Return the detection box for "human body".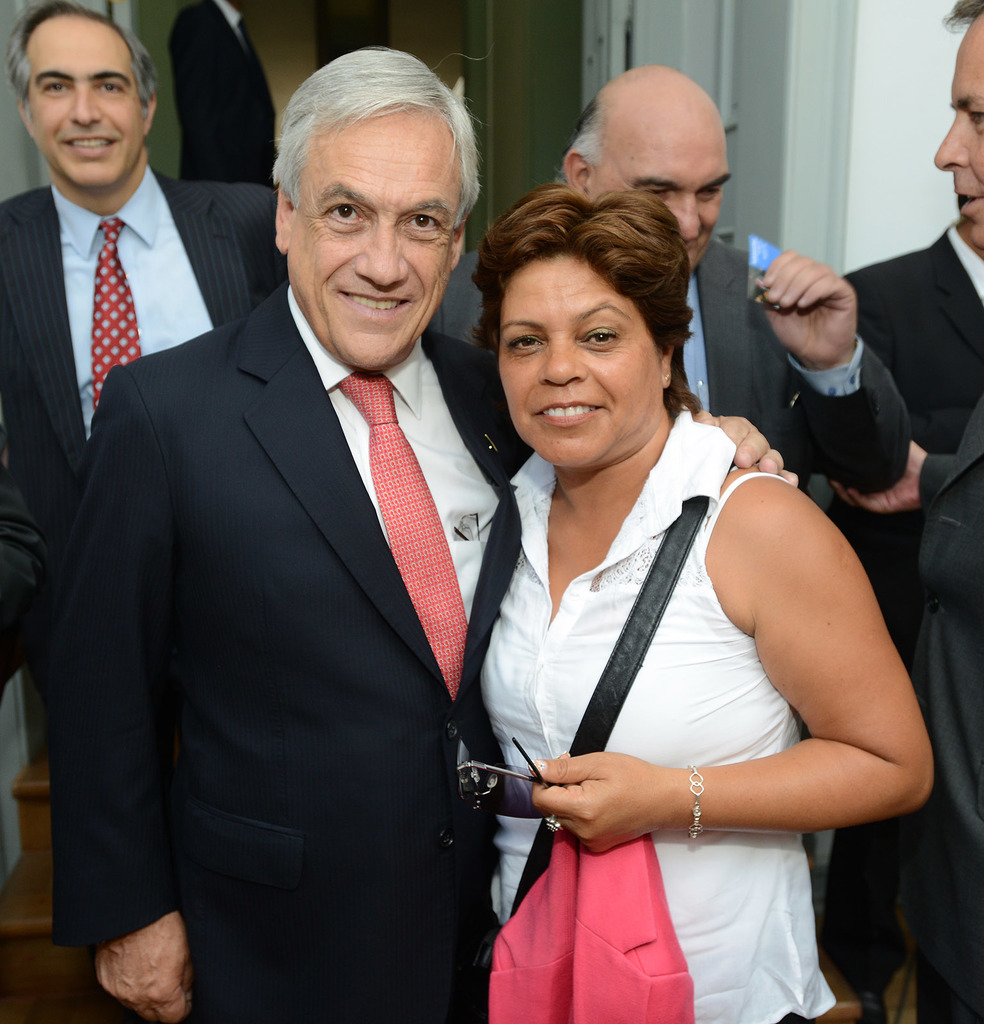
box=[814, 223, 983, 1023].
